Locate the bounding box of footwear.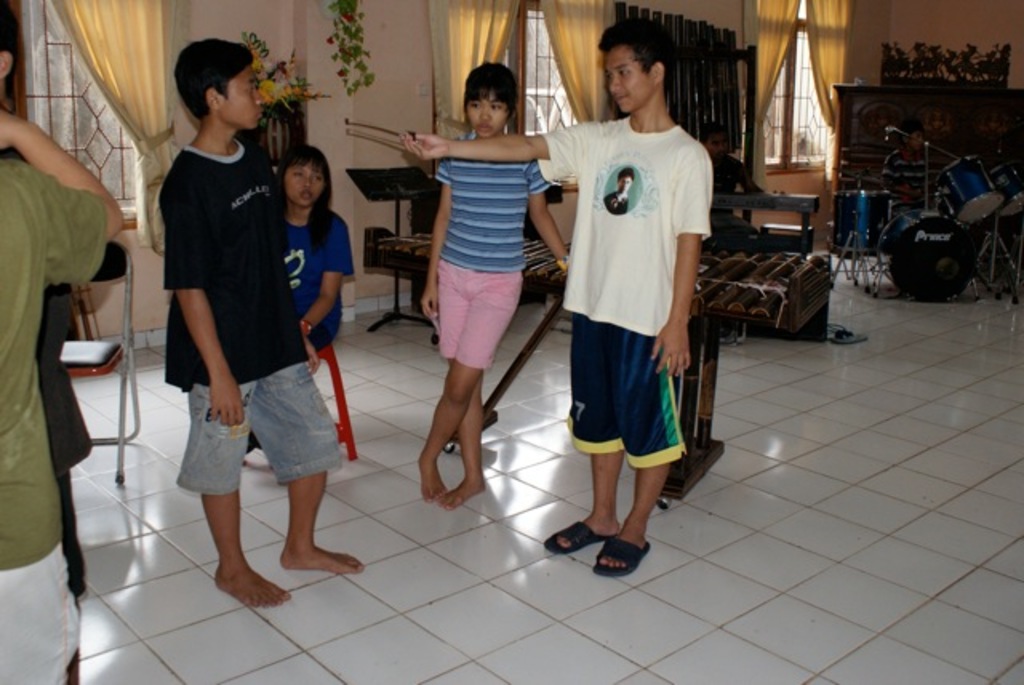
Bounding box: locate(538, 515, 618, 555).
